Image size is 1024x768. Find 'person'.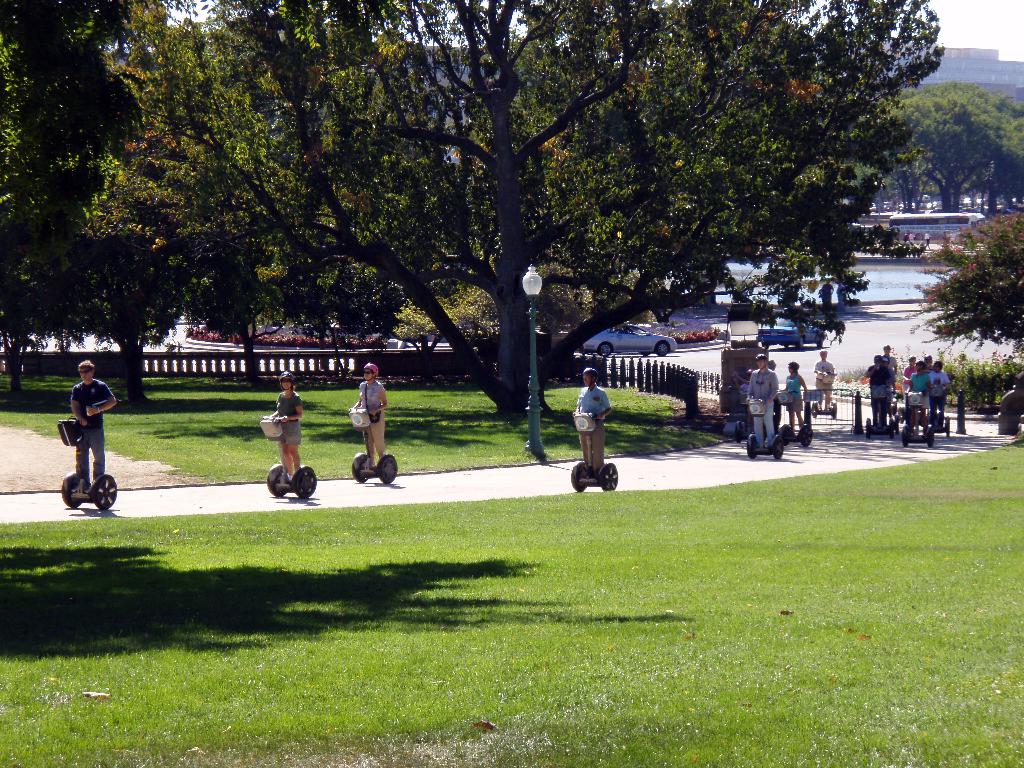
566,361,621,498.
